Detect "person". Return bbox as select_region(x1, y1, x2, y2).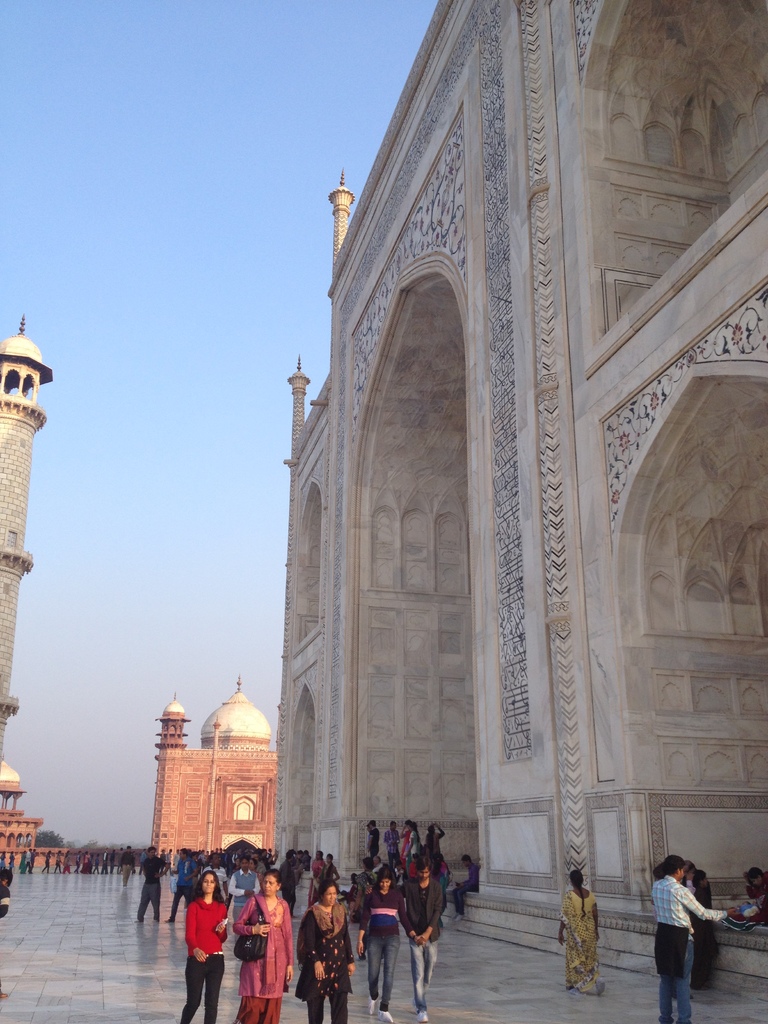
select_region(424, 822, 445, 856).
